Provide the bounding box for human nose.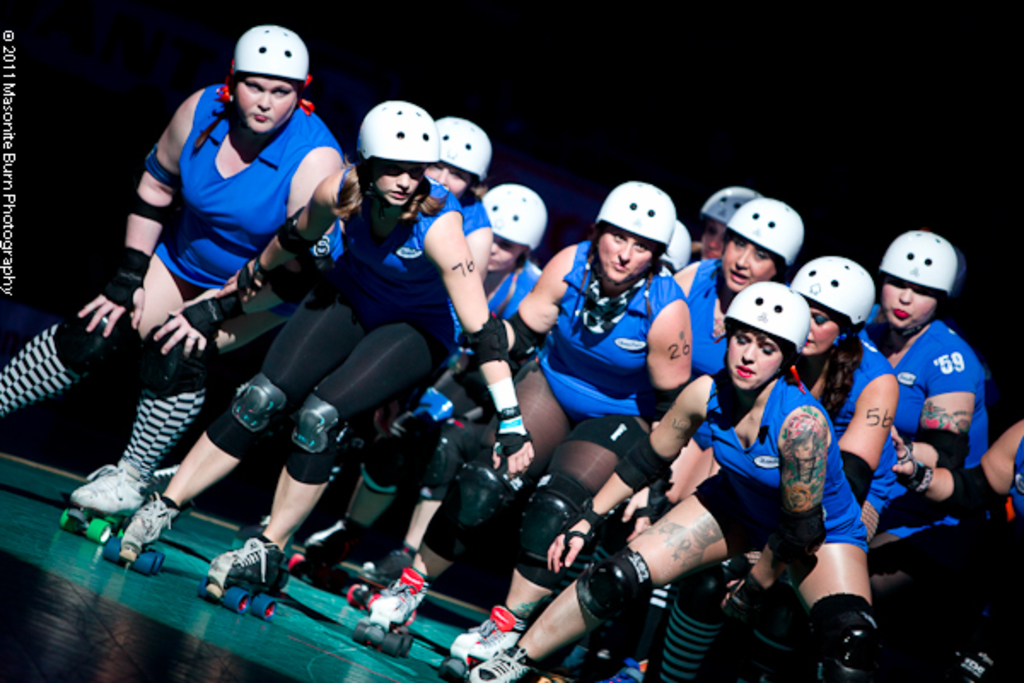
727:251:753:270.
